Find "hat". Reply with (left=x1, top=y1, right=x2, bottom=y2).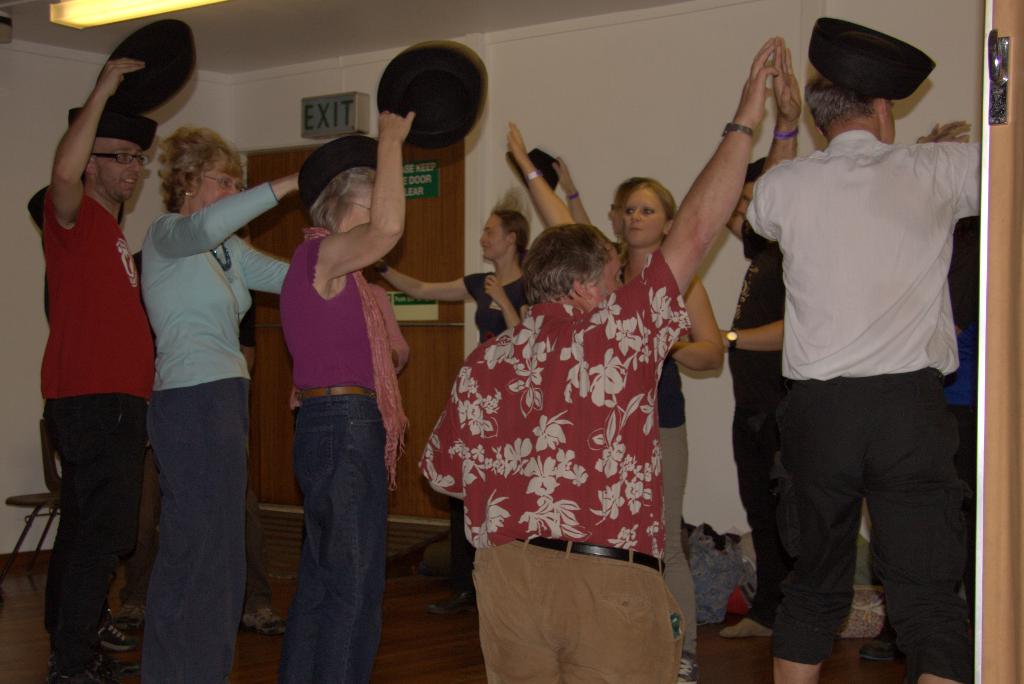
(left=98, top=21, right=194, bottom=117).
